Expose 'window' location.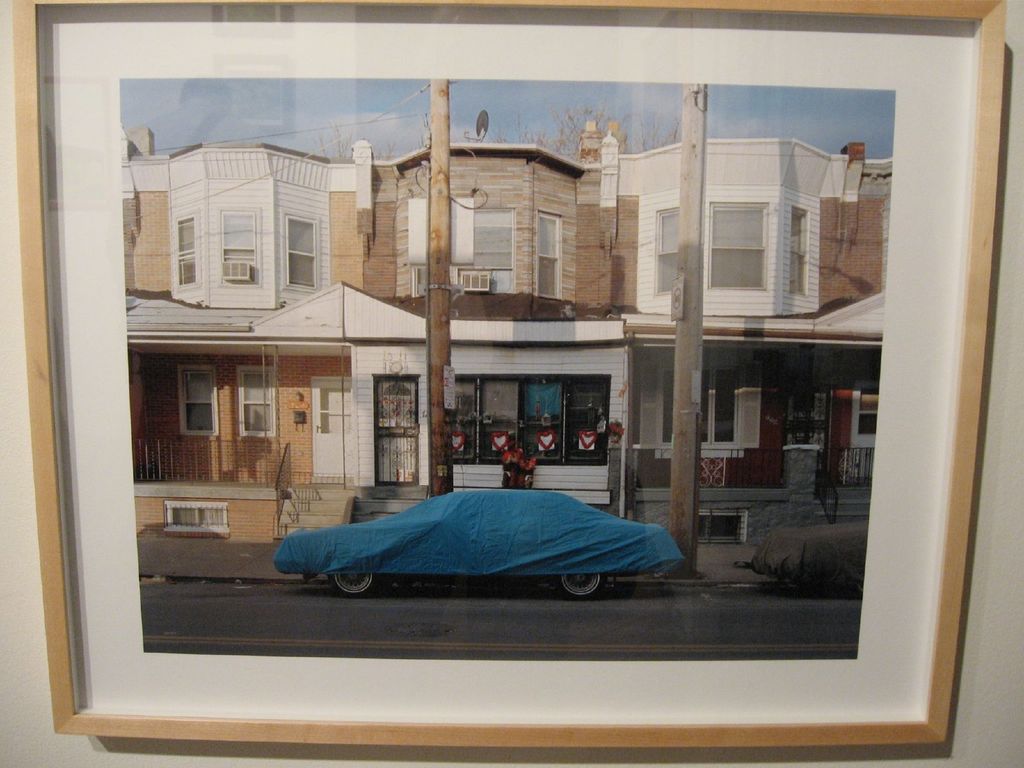
Exposed at select_region(179, 360, 217, 434).
